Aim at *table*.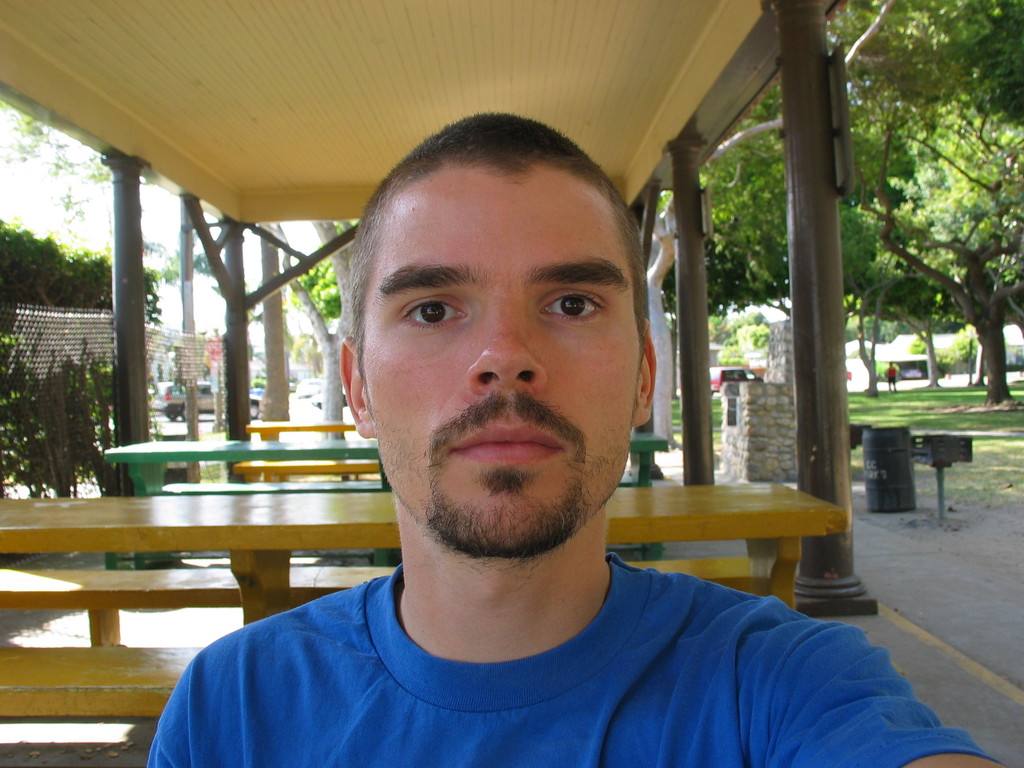
Aimed at left=109, top=435, right=669, bottom=561.
